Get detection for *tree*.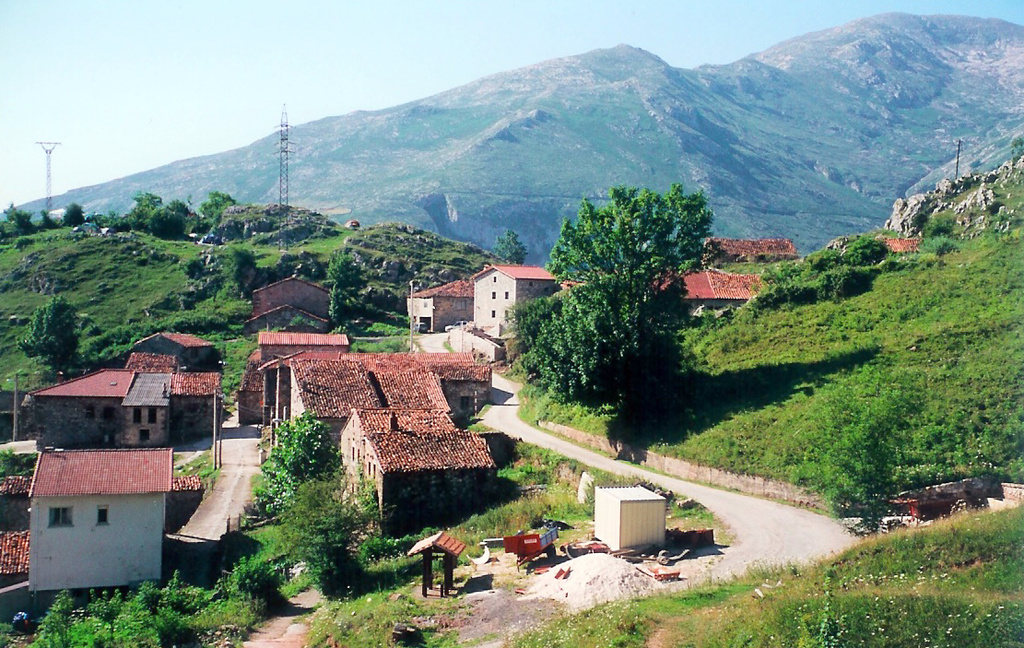
Detection: bbox=(14, 235, 35, 252).
